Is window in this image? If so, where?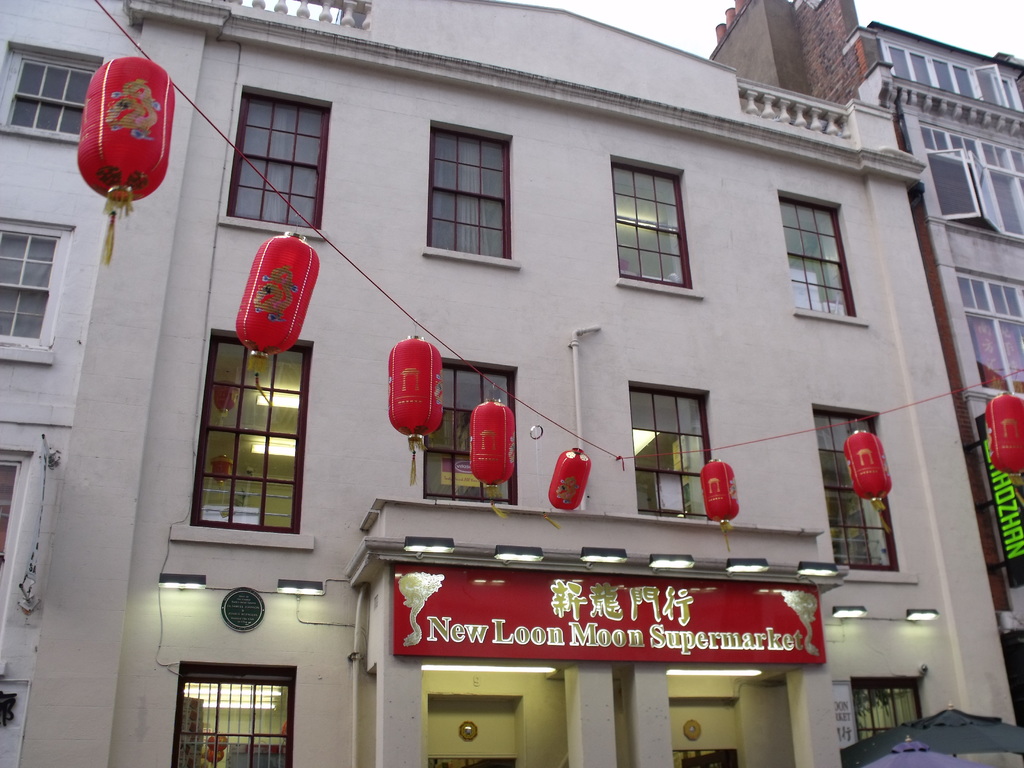
Yes, at 950,271,1023,396.
